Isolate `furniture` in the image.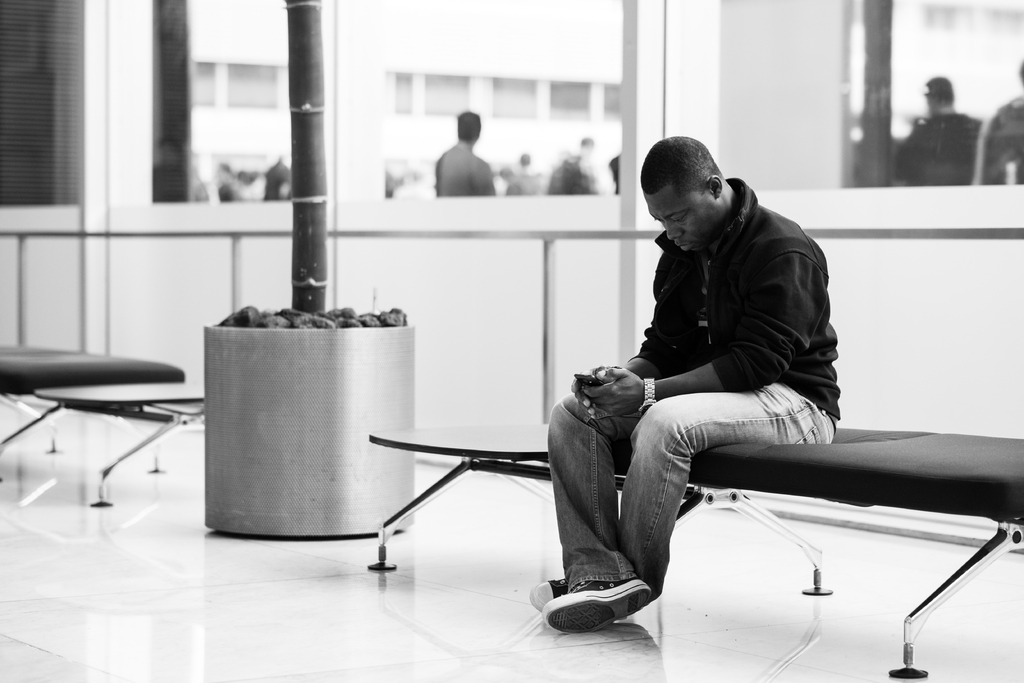
Isolated region: (x1=365, y1=428, x2=1023, y2=680).
